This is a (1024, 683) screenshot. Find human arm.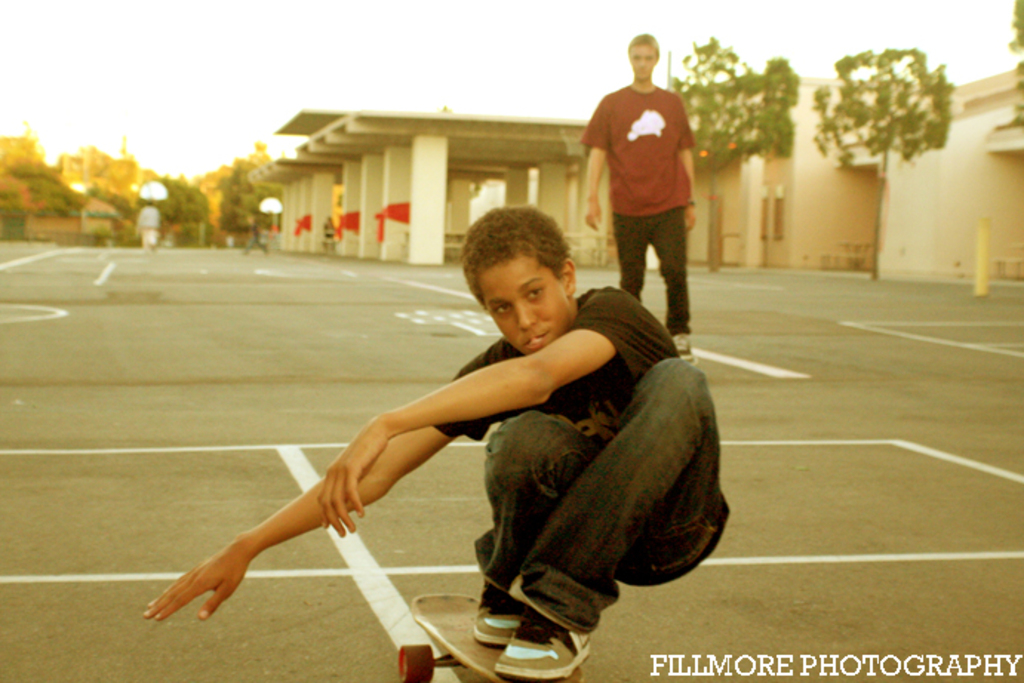
Bounding box: box=[579, 95, 609, 247].
